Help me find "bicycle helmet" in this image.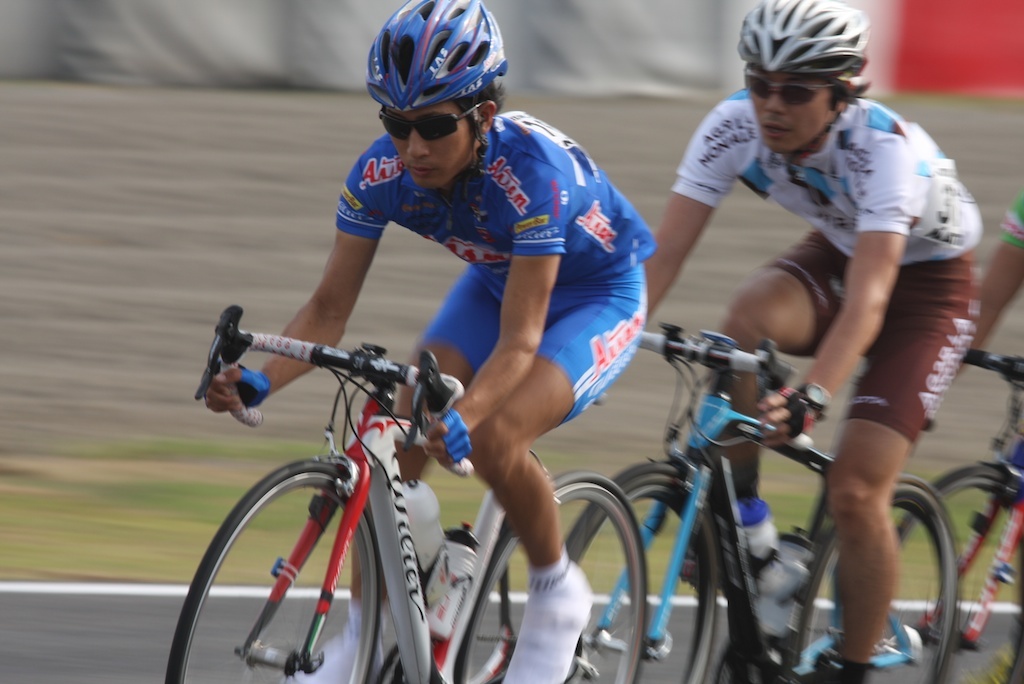
Found it: {"x1": 736, "y1": 0, "x2": 872, "y2": 80}.
